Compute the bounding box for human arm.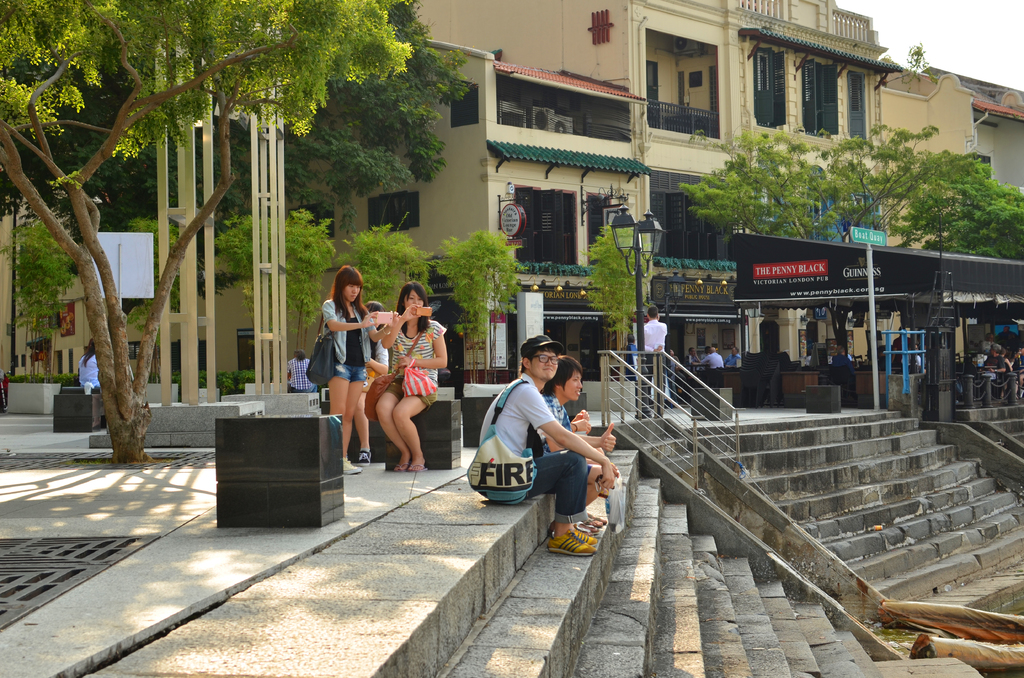
detection(380, 303, 422, 352).
